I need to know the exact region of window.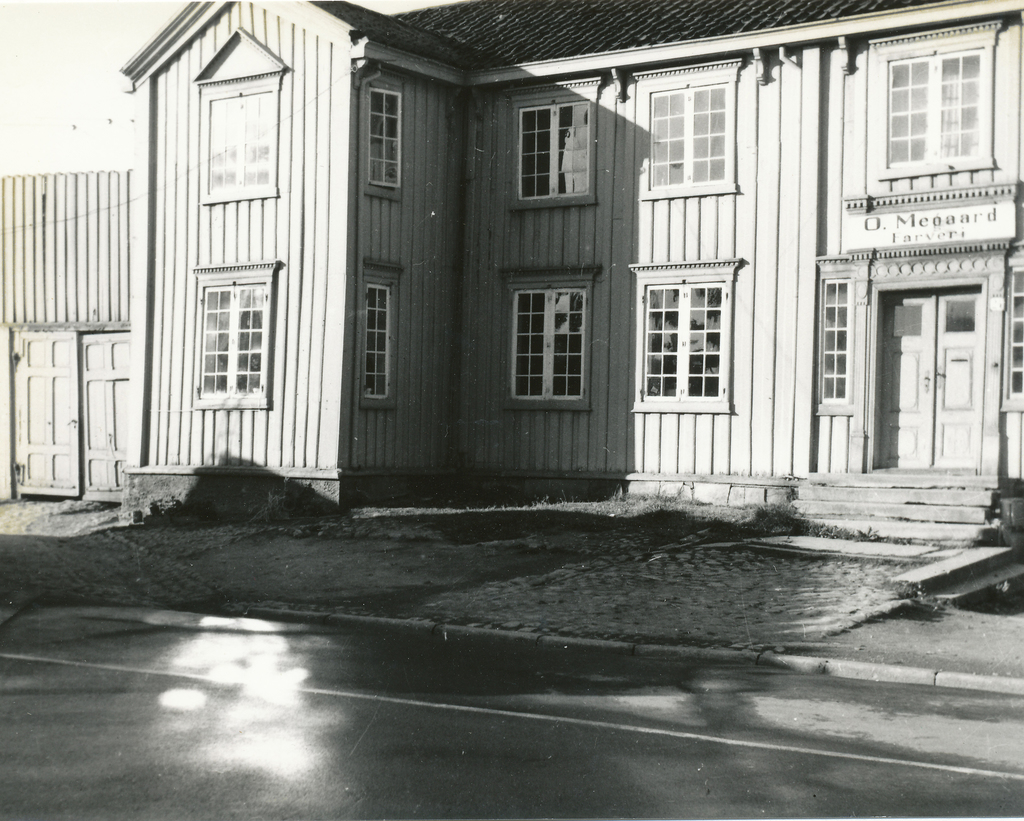
Region: box(645, 83, 726, 190).
